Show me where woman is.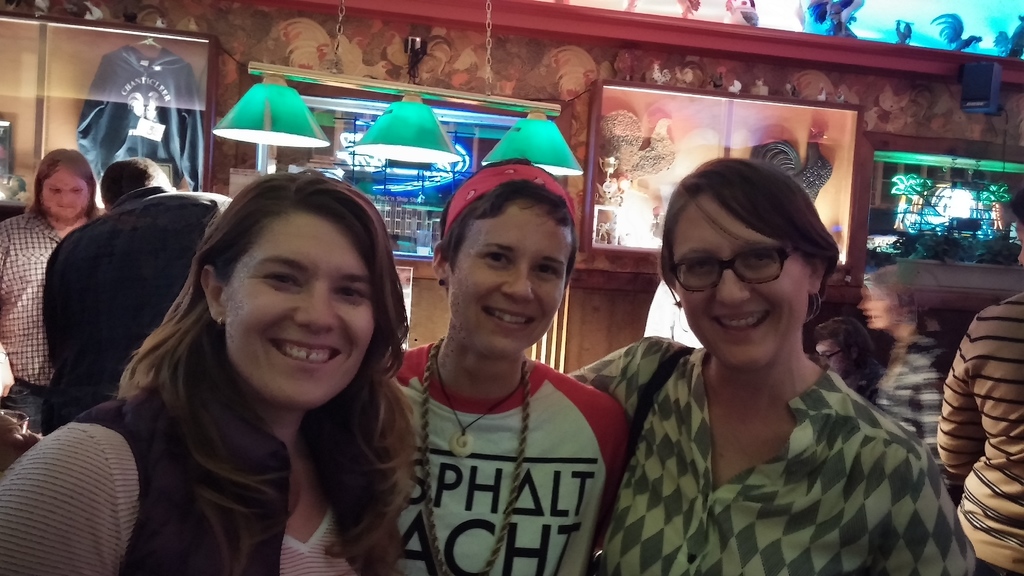
woman is at bbox(0, 166, 426, 575).
